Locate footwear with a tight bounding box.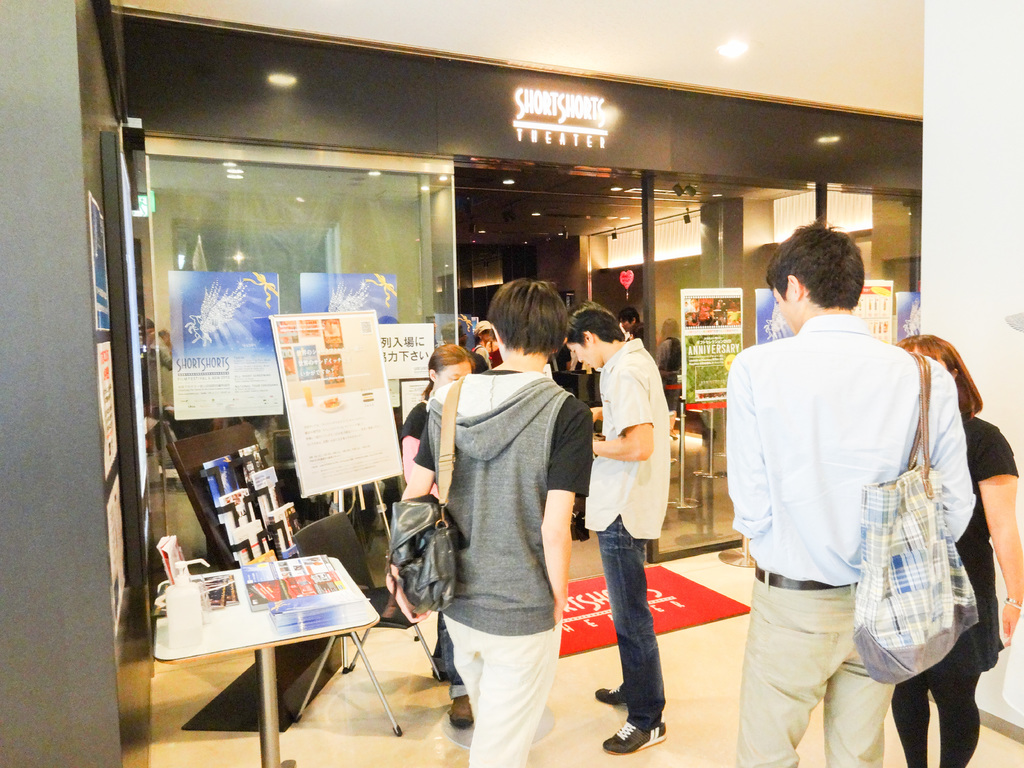
595, 684, 627, 705.
